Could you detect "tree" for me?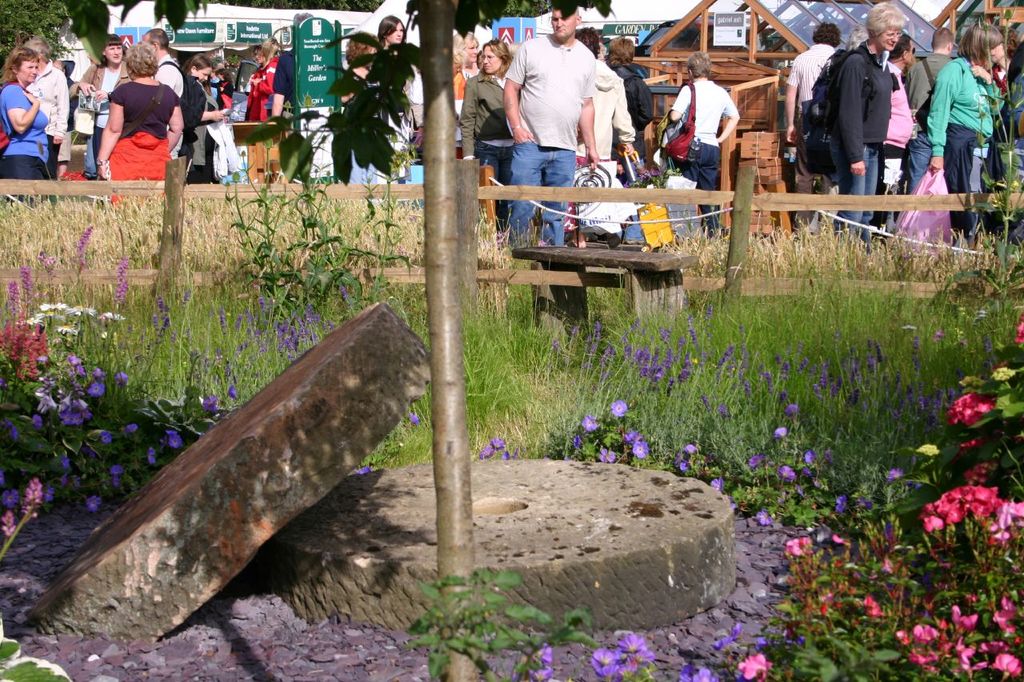
Detection result: rect(14, 0, 614, 681).
